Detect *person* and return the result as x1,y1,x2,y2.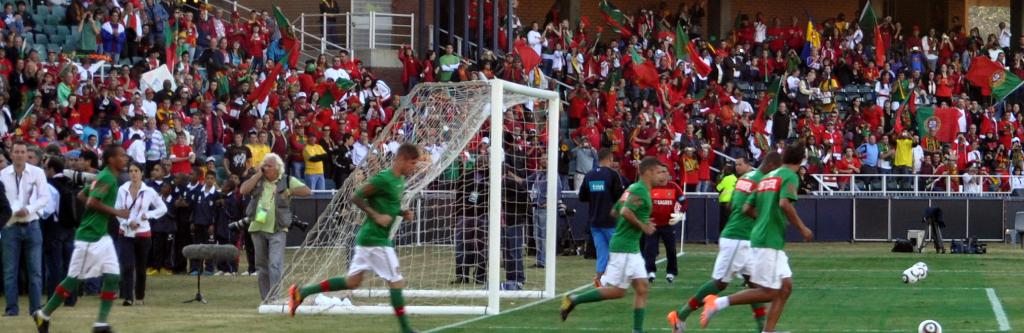
0,138,54,316.
